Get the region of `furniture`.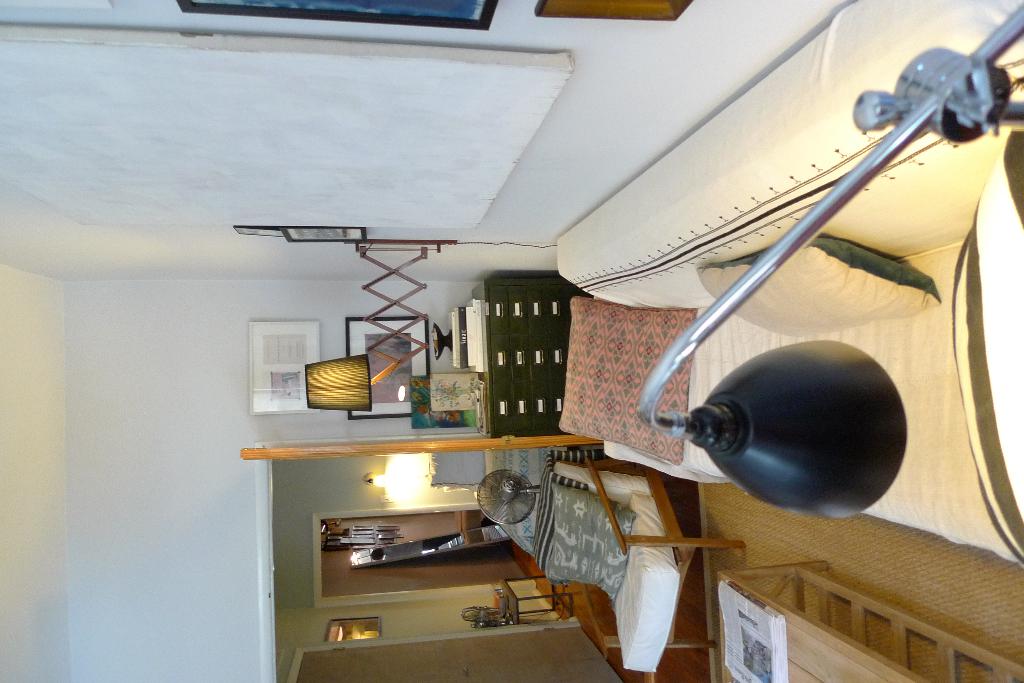
detection(477, 277, 598, 438).
